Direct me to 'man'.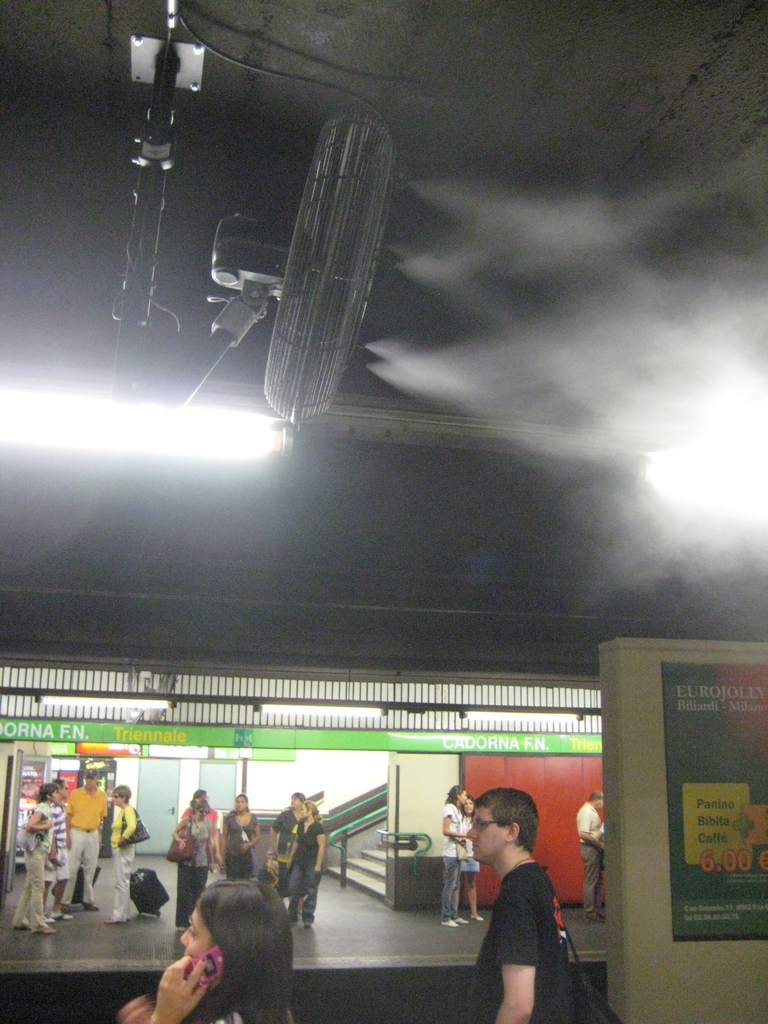
Direction: pyautogui.locateOnScreen(52, 774, 77, 916).
